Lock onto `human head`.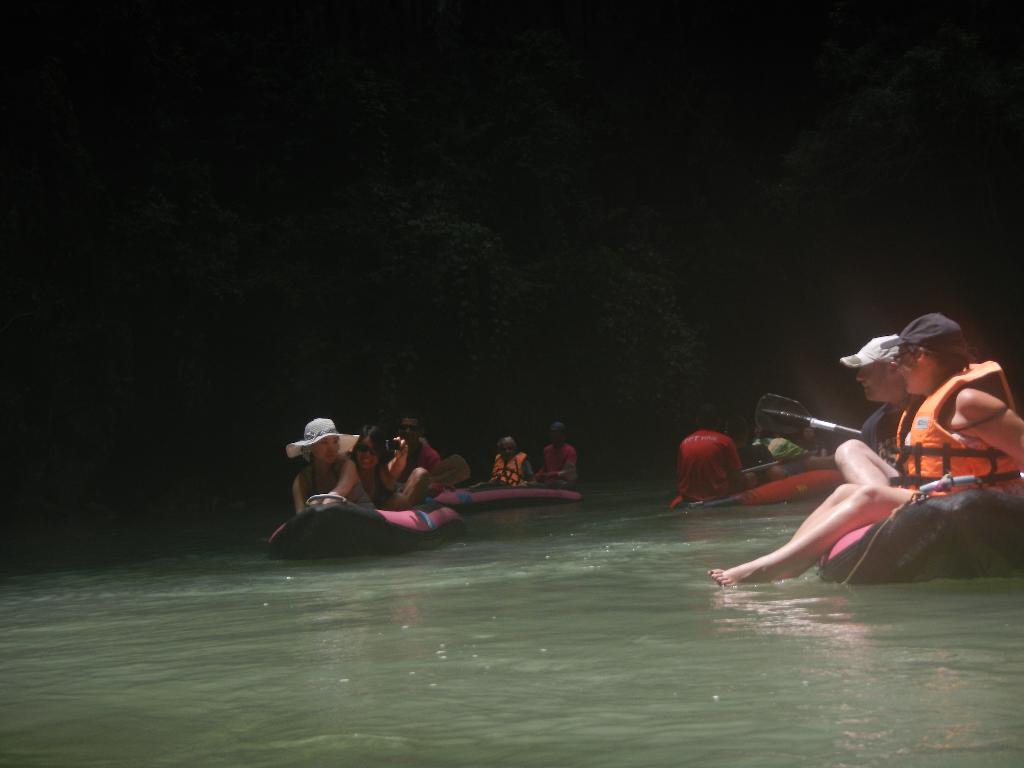
Locked: x1=851 y1=333 x2=913 y2=401.
